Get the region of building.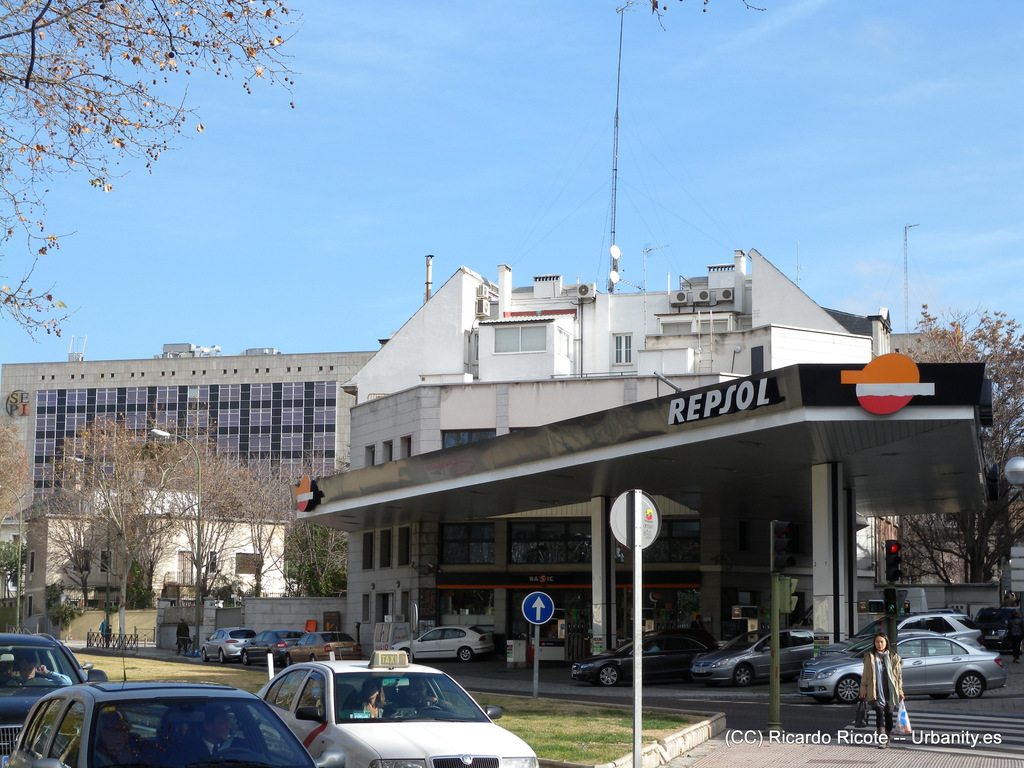
region(893, 327, 989, 585).
